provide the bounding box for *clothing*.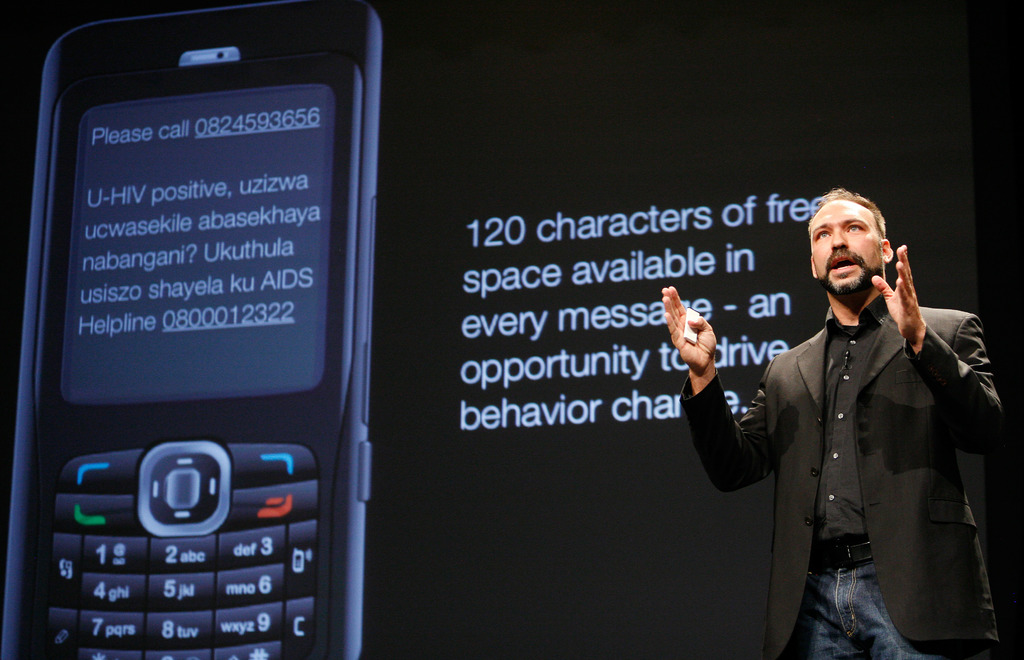
detection(710, 253, 1006, 647).
